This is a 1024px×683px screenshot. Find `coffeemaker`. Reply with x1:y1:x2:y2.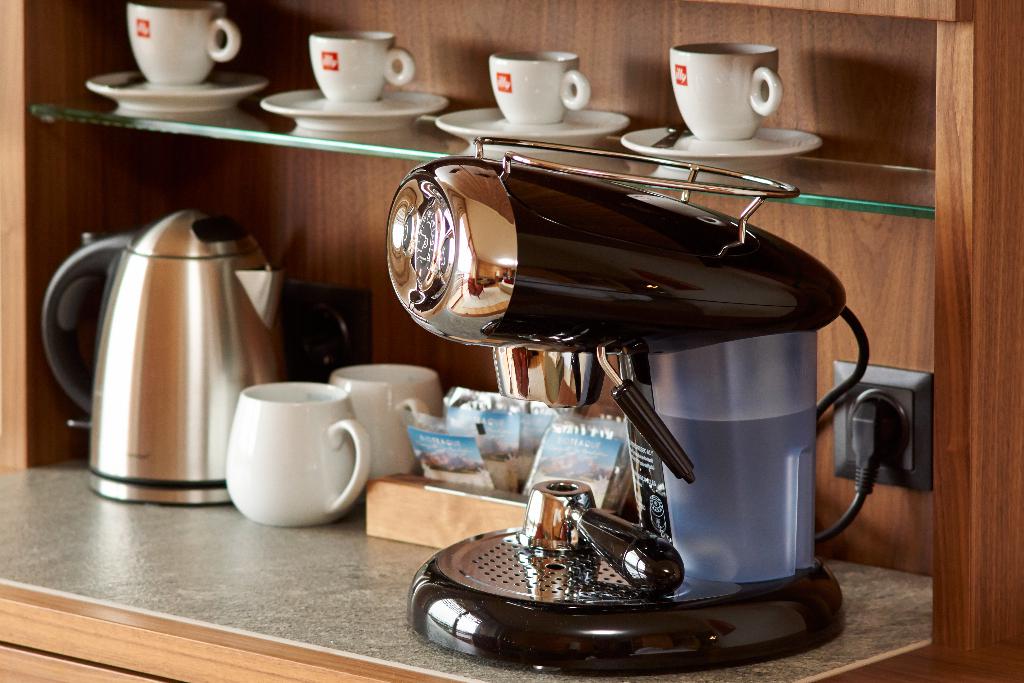
40:205:292:508.
